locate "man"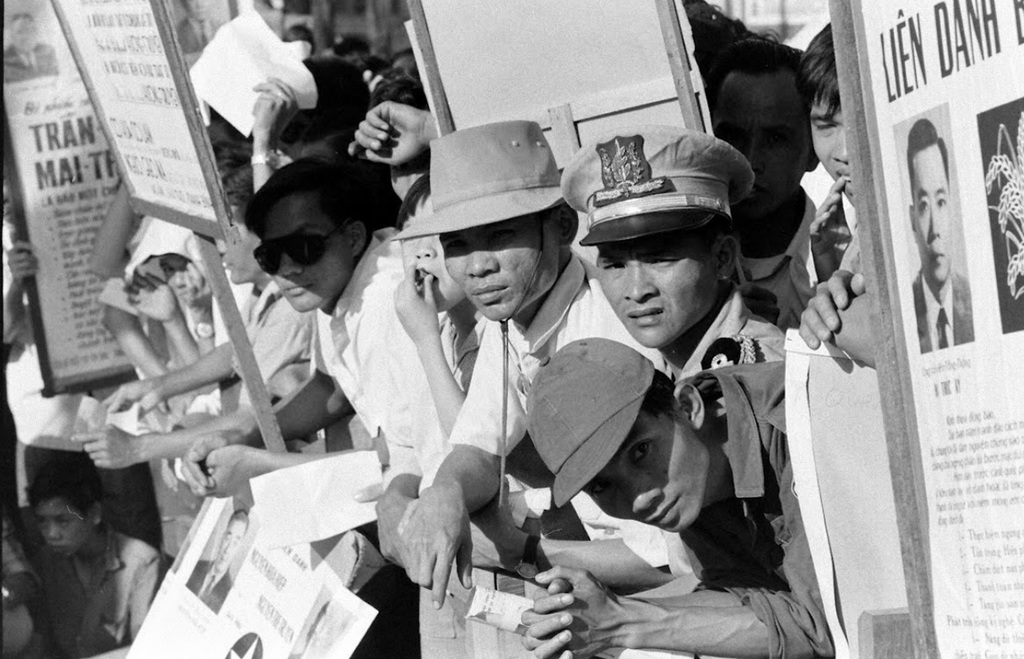
region(182, 507, 250, 614)
